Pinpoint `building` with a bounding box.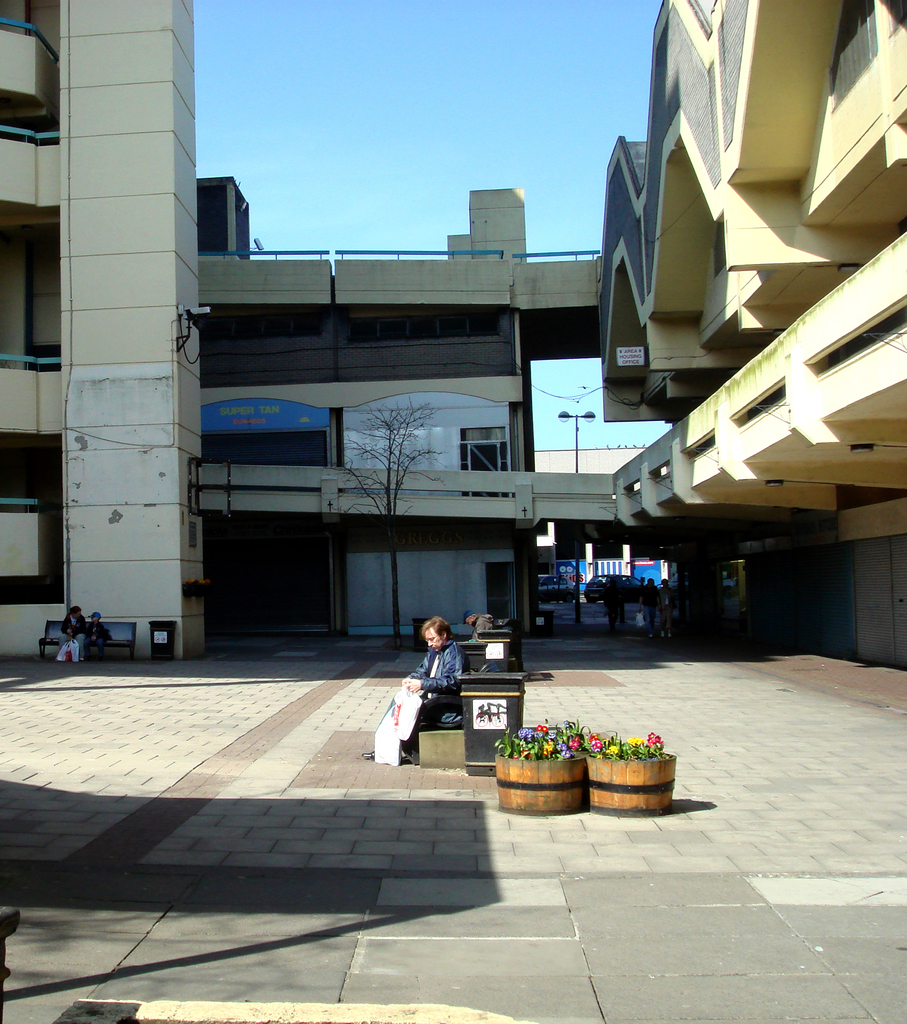
BBox(594, 0, 906, 662).
